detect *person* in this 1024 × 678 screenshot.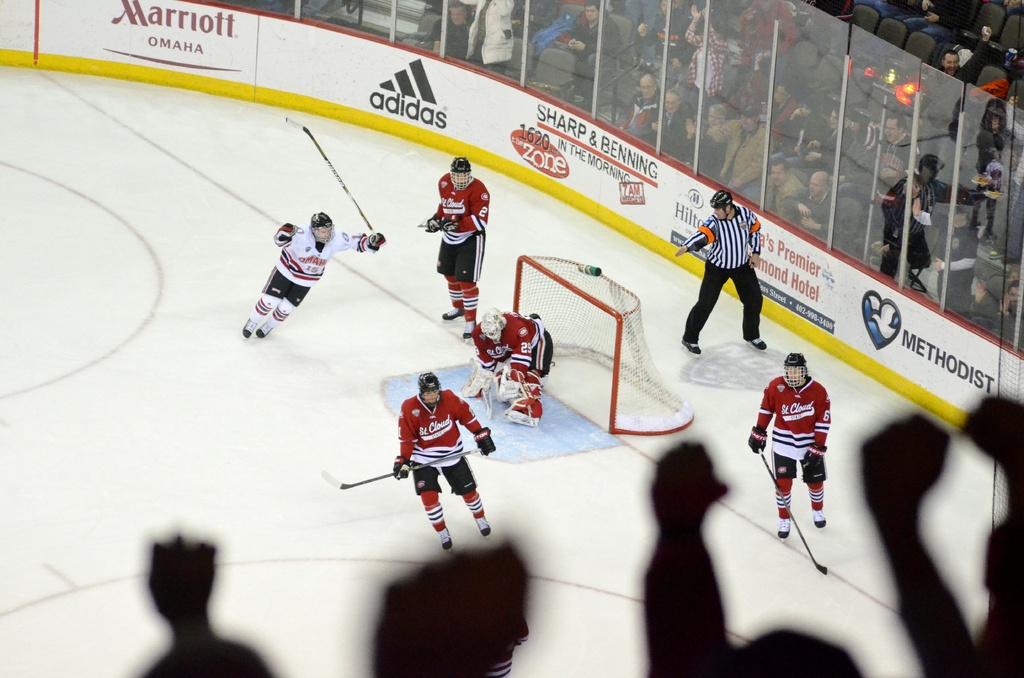
Detection: rect(684, 193, 766, 352).
